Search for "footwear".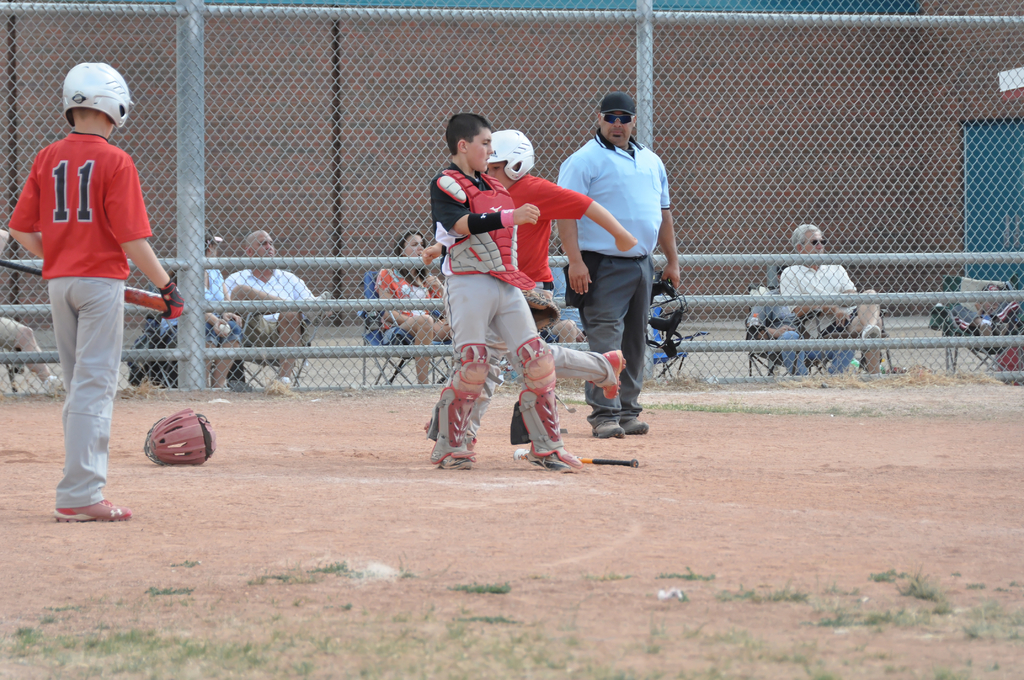
Found at bbox=[621, 419, 650, 436].
